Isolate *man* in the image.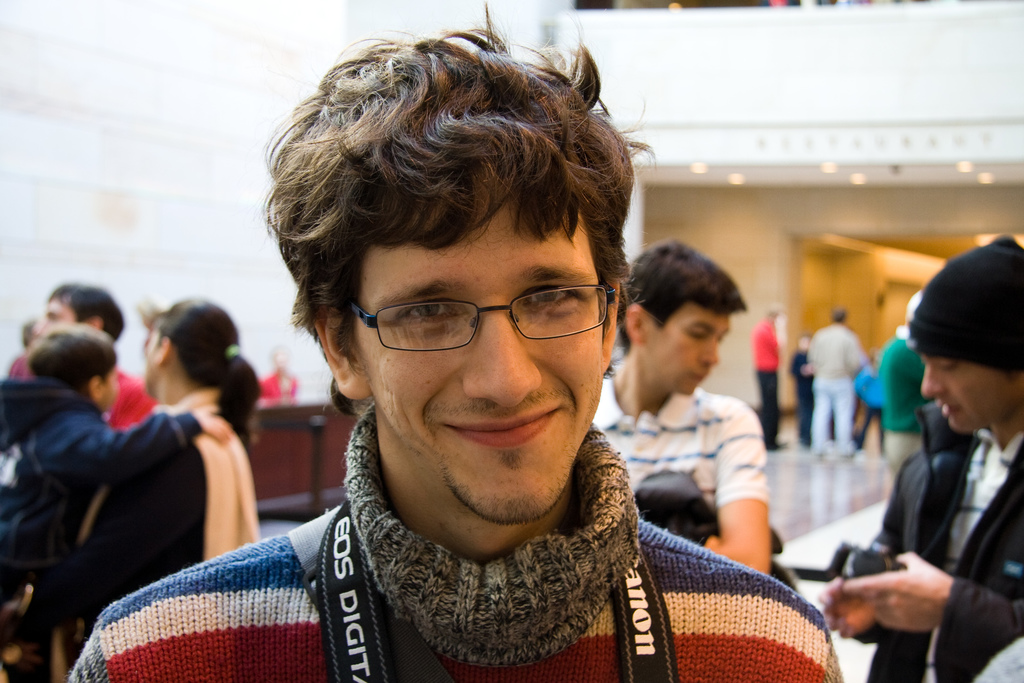
Isolated region: 0, 284, 161, 424.
